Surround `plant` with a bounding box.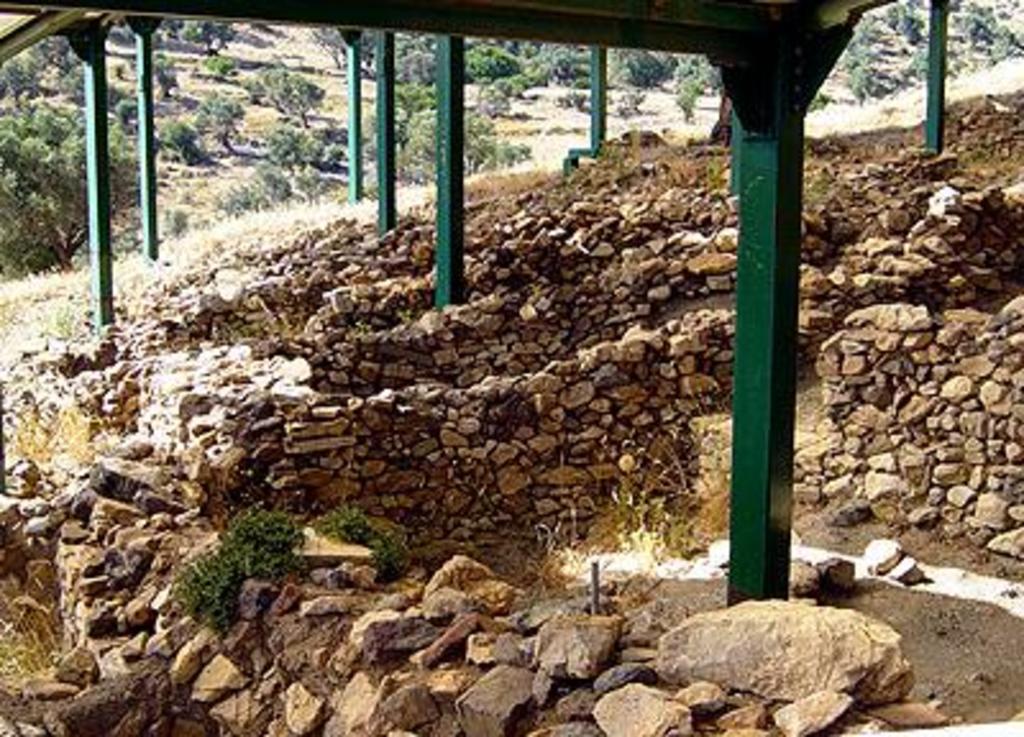
(x1=381, y1=530, x2=410, y2=586).
